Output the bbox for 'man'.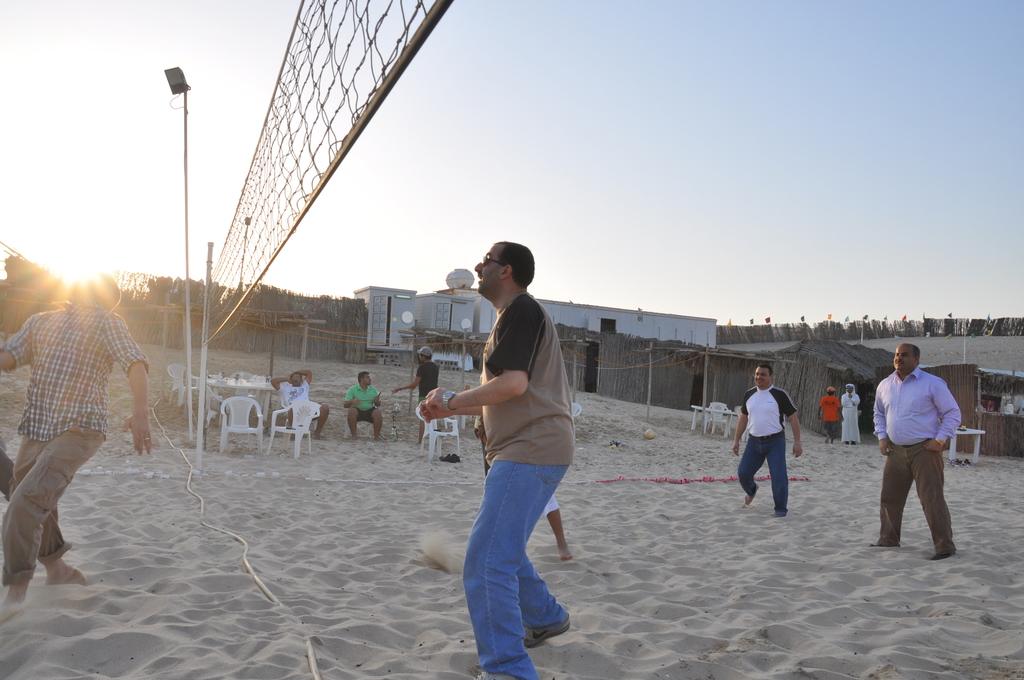
<bbox>0, 271, 152, 602</bbox>.
